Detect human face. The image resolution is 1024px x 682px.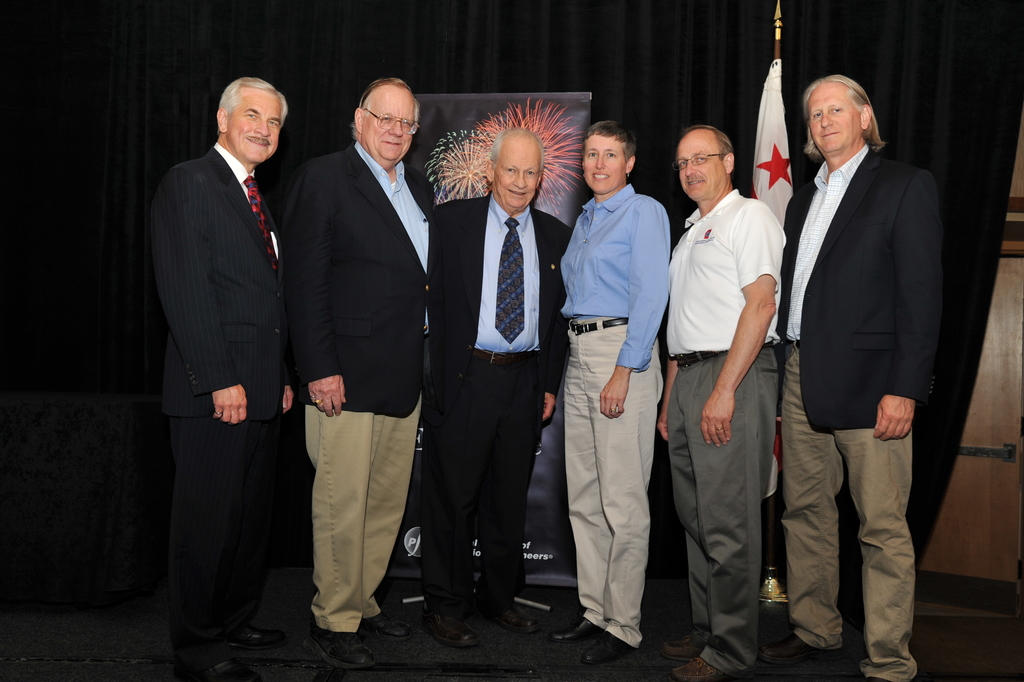
<bbox>495, 139, 538, 213</bbox>.
